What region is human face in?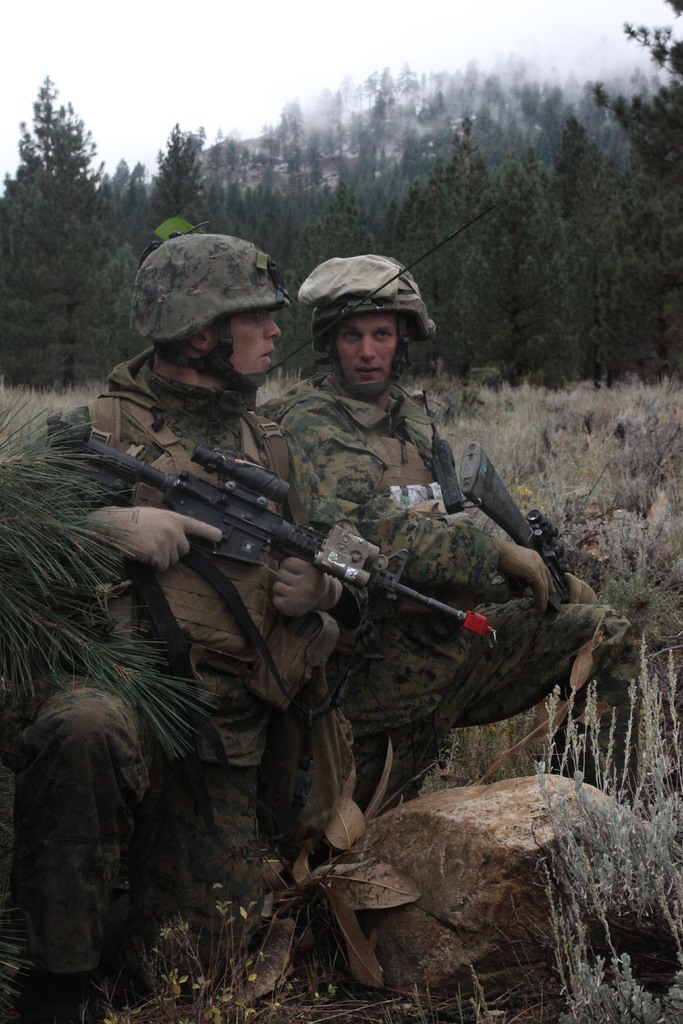
detection(336, 312, 399, 388).
